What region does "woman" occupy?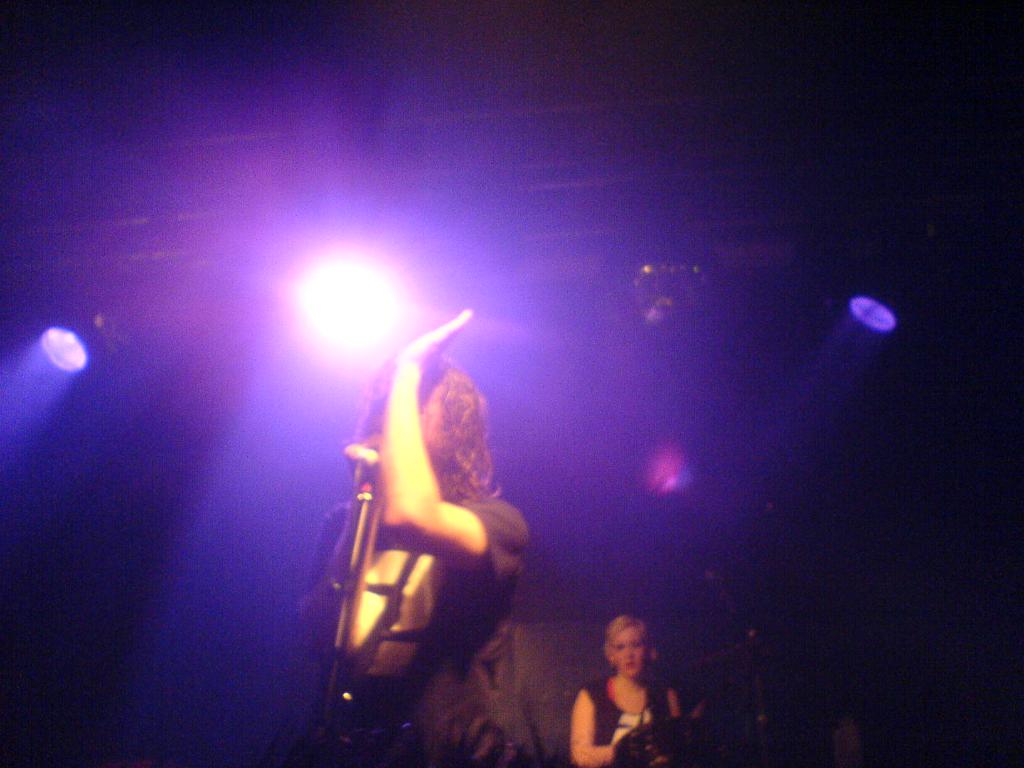
[553,604,689,757].
